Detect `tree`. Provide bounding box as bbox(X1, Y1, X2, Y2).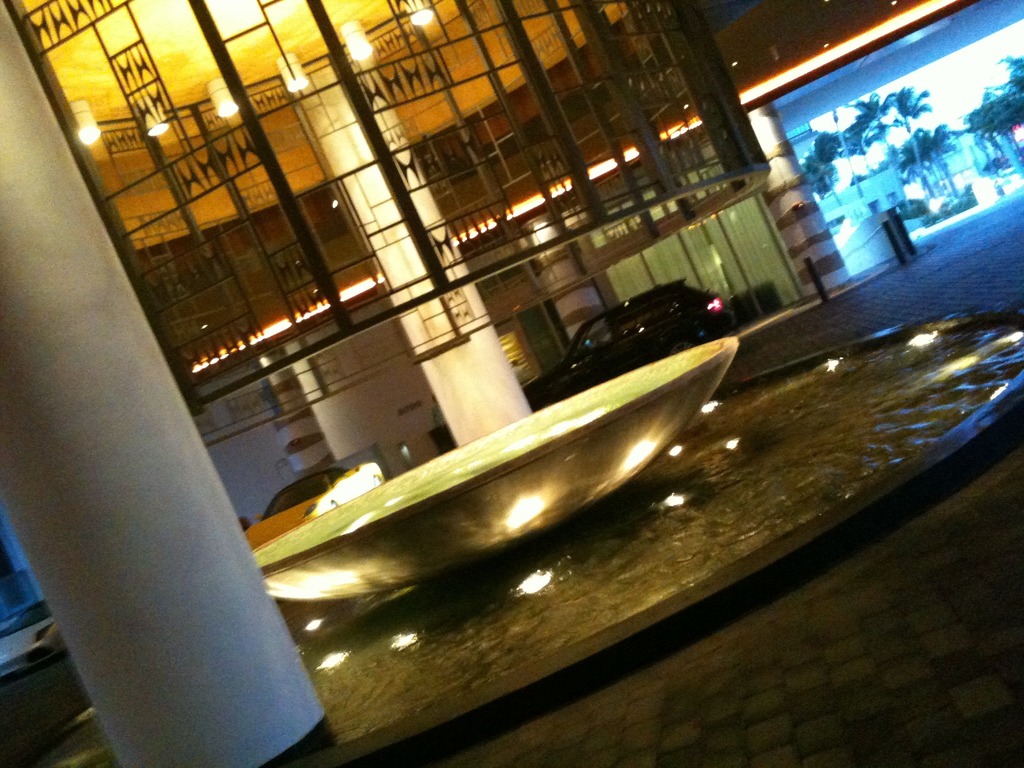
bbox(813, 135, 842, 204).
